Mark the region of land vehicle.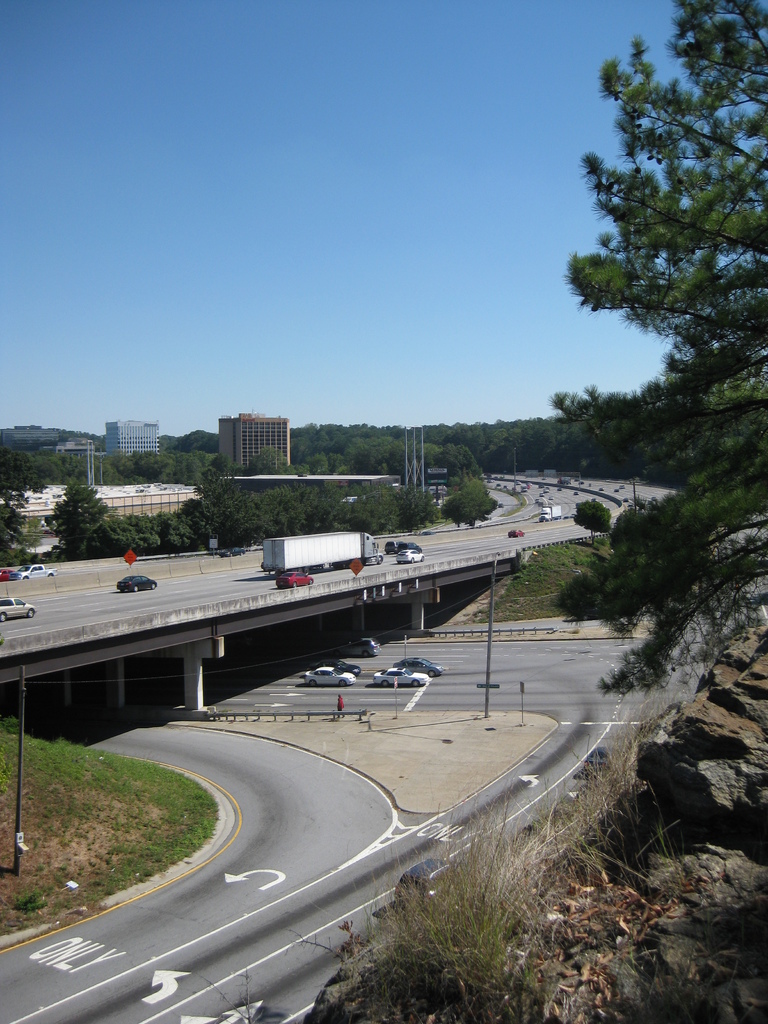
Region: left=617, top=483, right=627, bottom=492.
